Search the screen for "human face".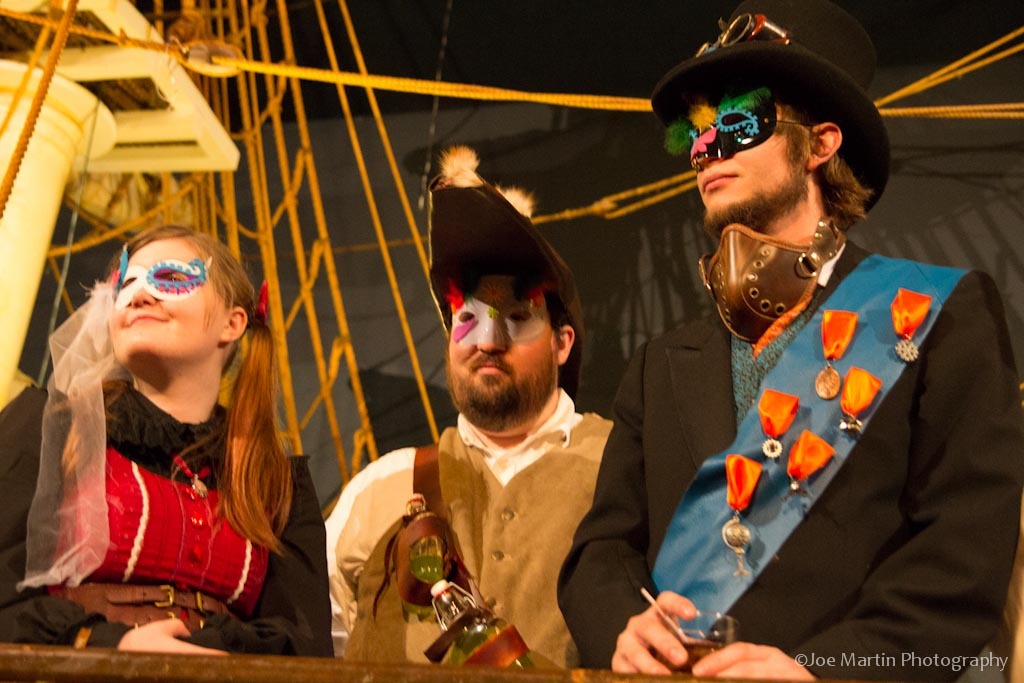
Found at detection(114, 244, 223, 367).
